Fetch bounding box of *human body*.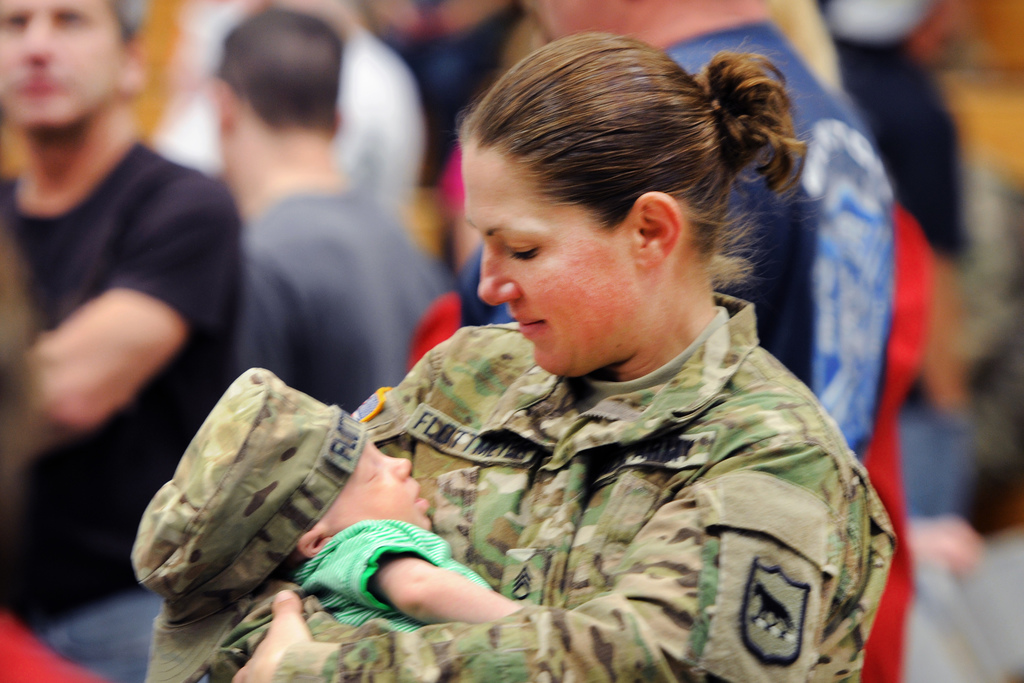
Bbox: Rect(0, 127, 249, 625).
